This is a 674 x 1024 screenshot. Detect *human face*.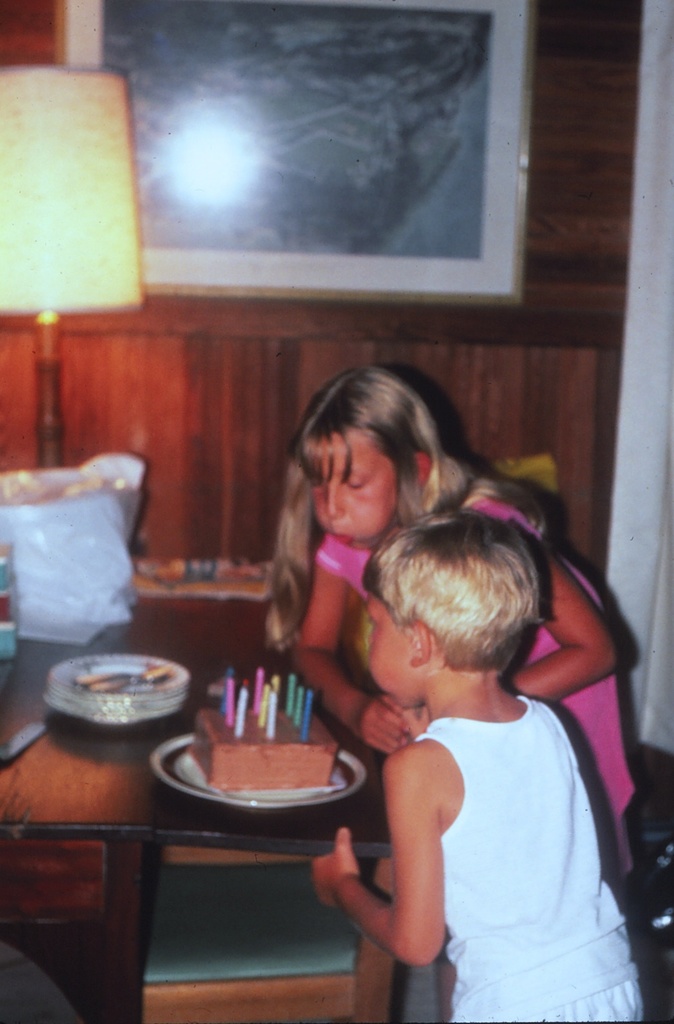
x1=368 y1=590 x2=411 y2=704.
